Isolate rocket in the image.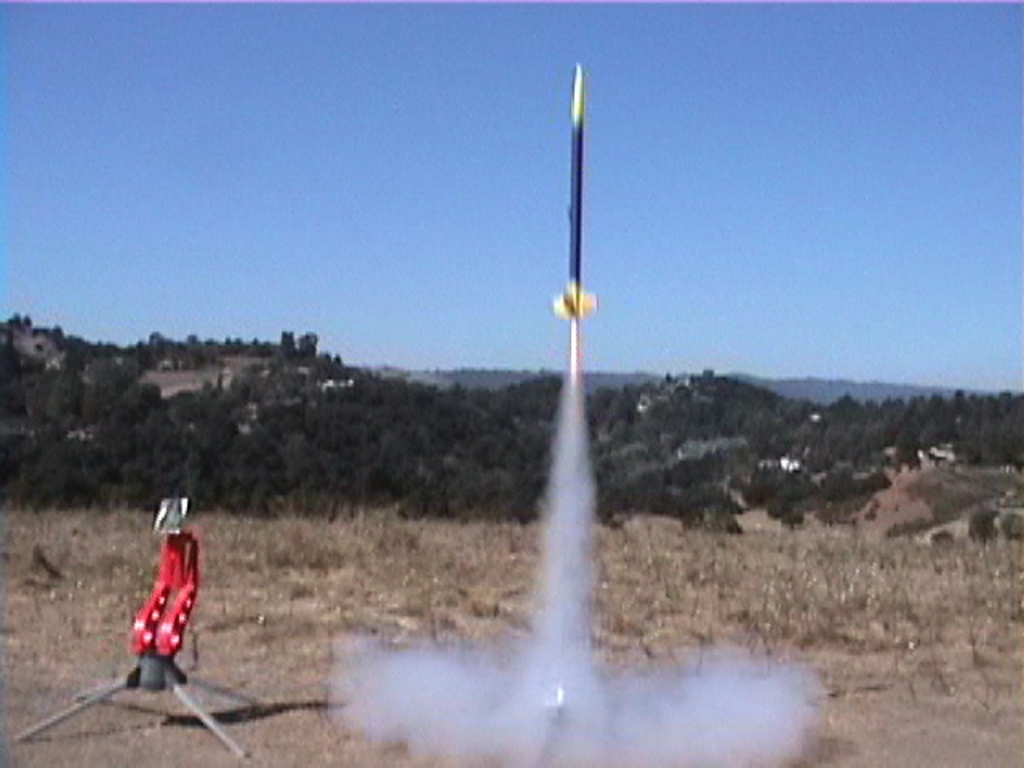
Isolated region: box=[554, 61, 597, 384].
